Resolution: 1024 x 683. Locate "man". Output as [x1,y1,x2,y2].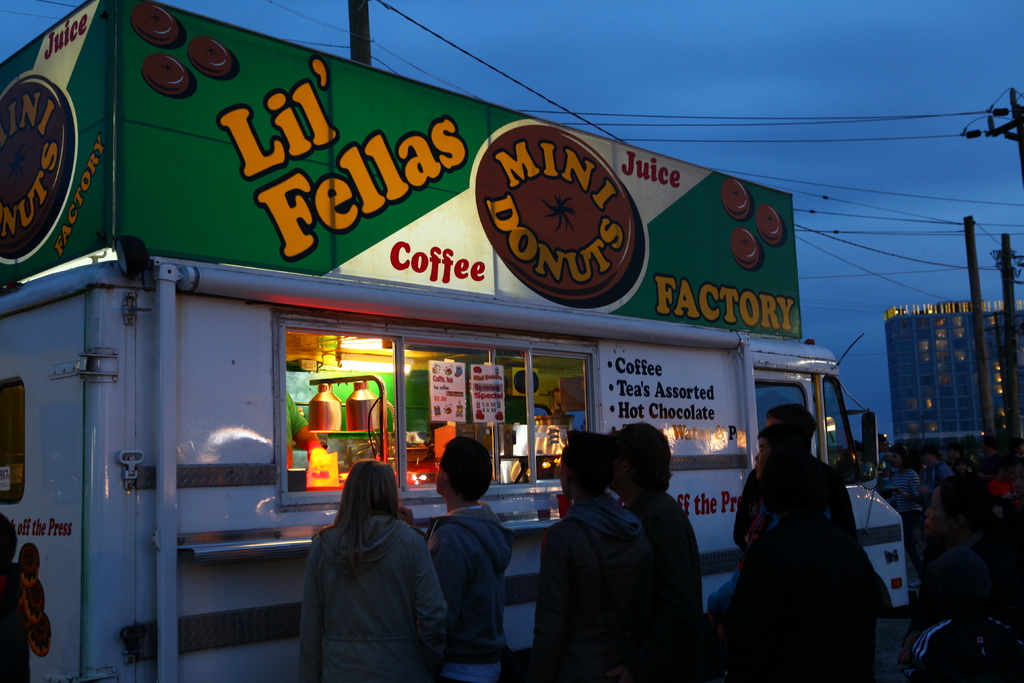
[726,421,867,682].
